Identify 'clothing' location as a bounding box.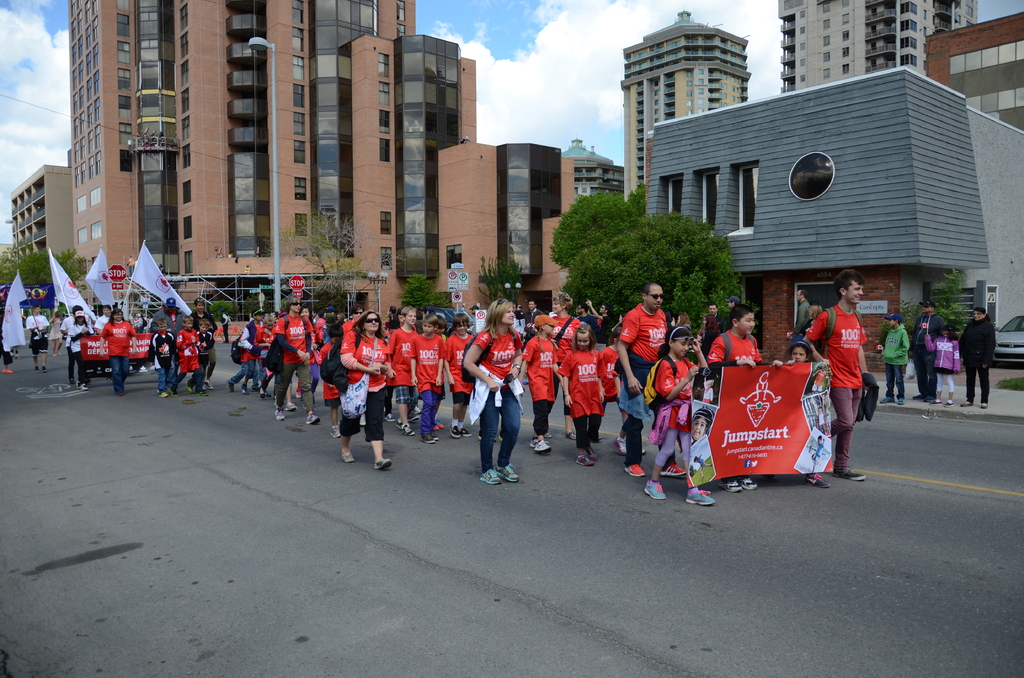
detection(177, 323, 202, 389).
